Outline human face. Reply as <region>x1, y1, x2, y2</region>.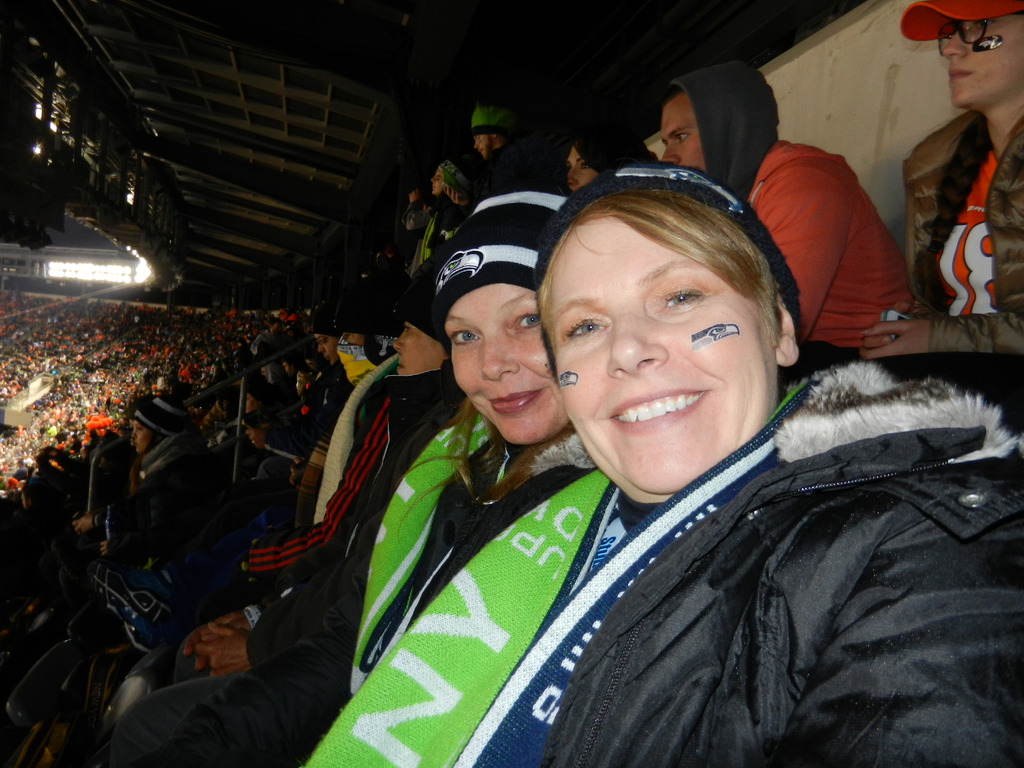
<region>314, 333, 339, 361</region>.
